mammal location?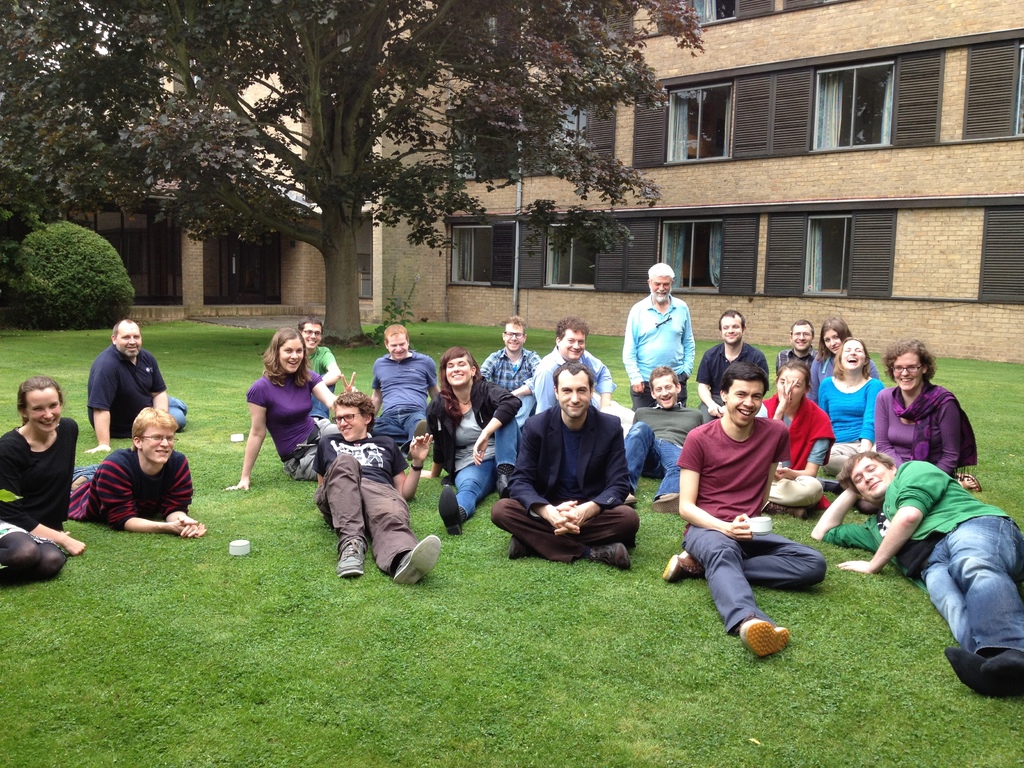
[left=765, top=362, right=833, bottom=518]
